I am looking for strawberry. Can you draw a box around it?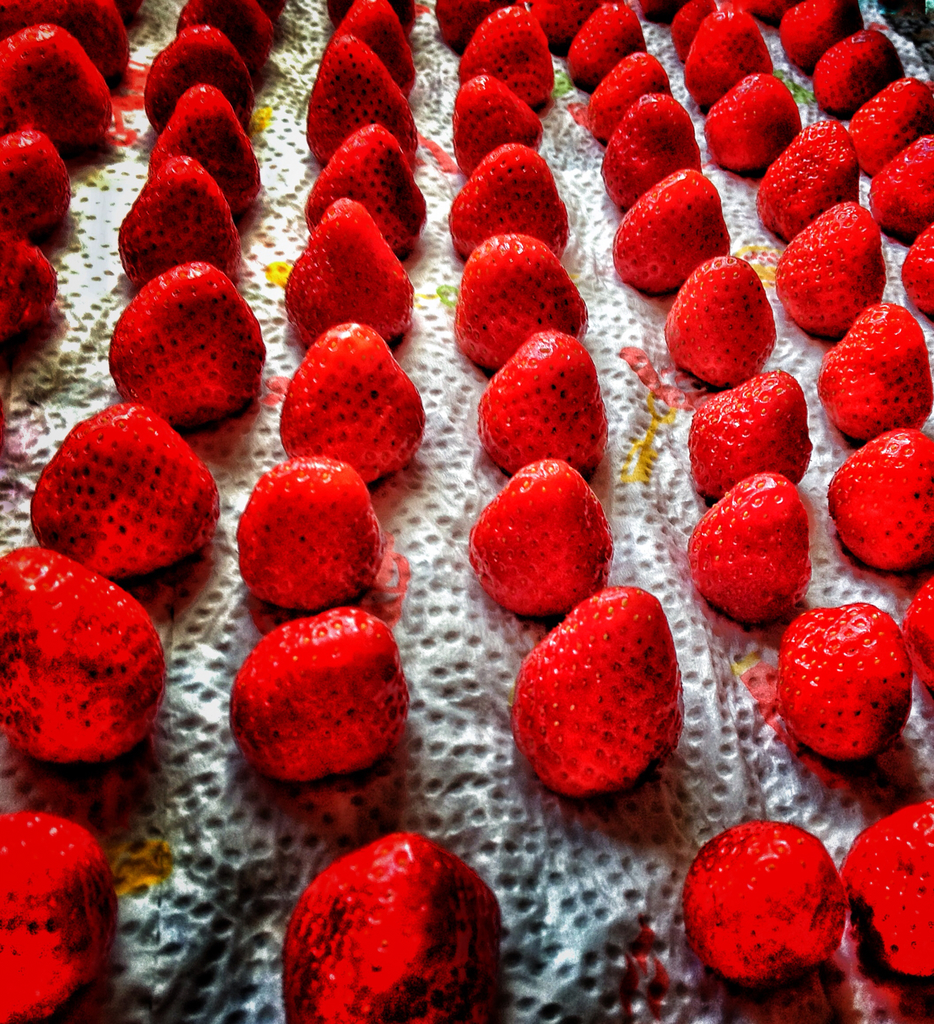
Sure, the bounding box is <region>904, 219, 933, 315</region>.
